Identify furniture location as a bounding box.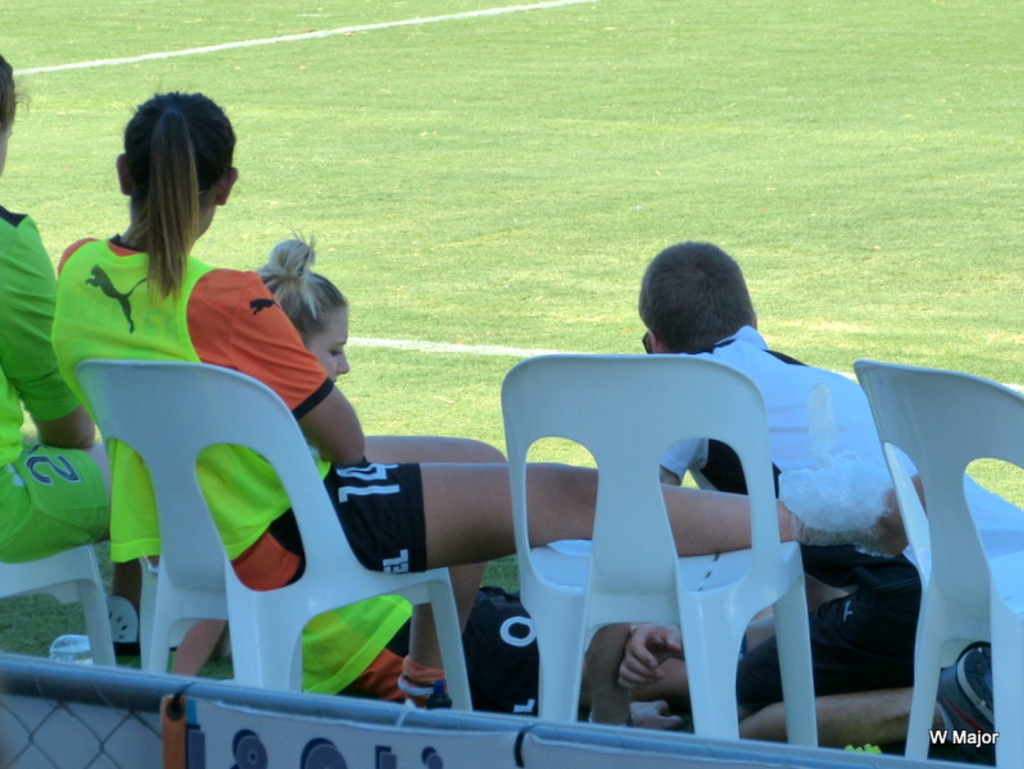
(0, 544, 116, 668).
